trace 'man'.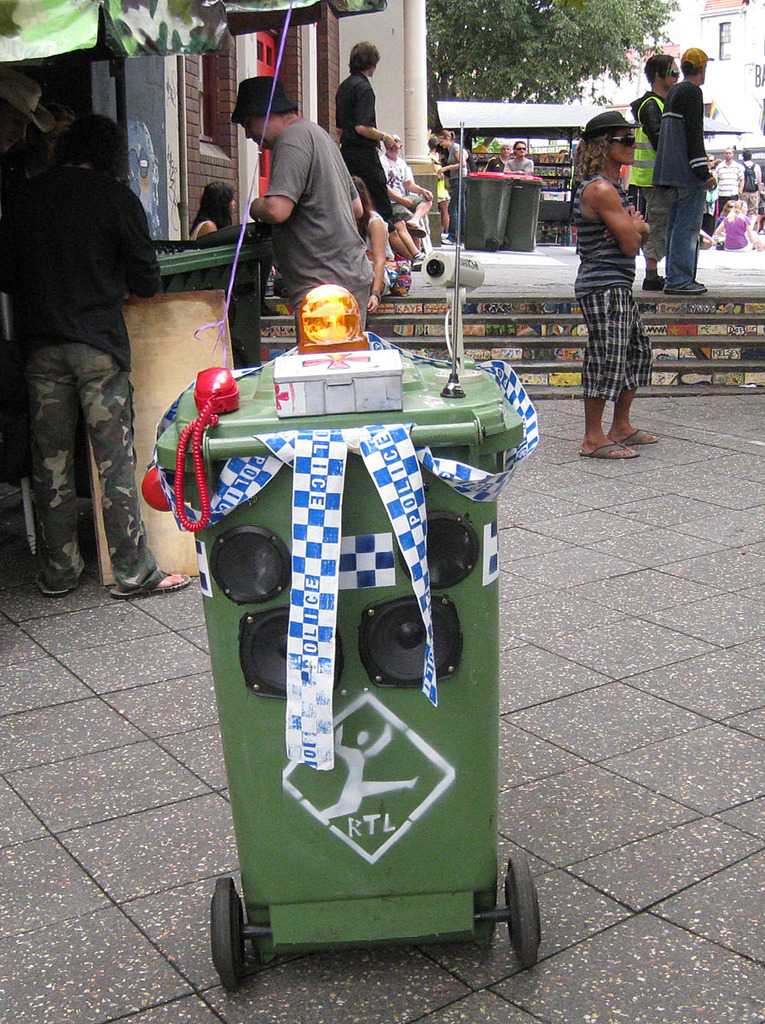
Traced to BBox(739, 147, 764, 207).
